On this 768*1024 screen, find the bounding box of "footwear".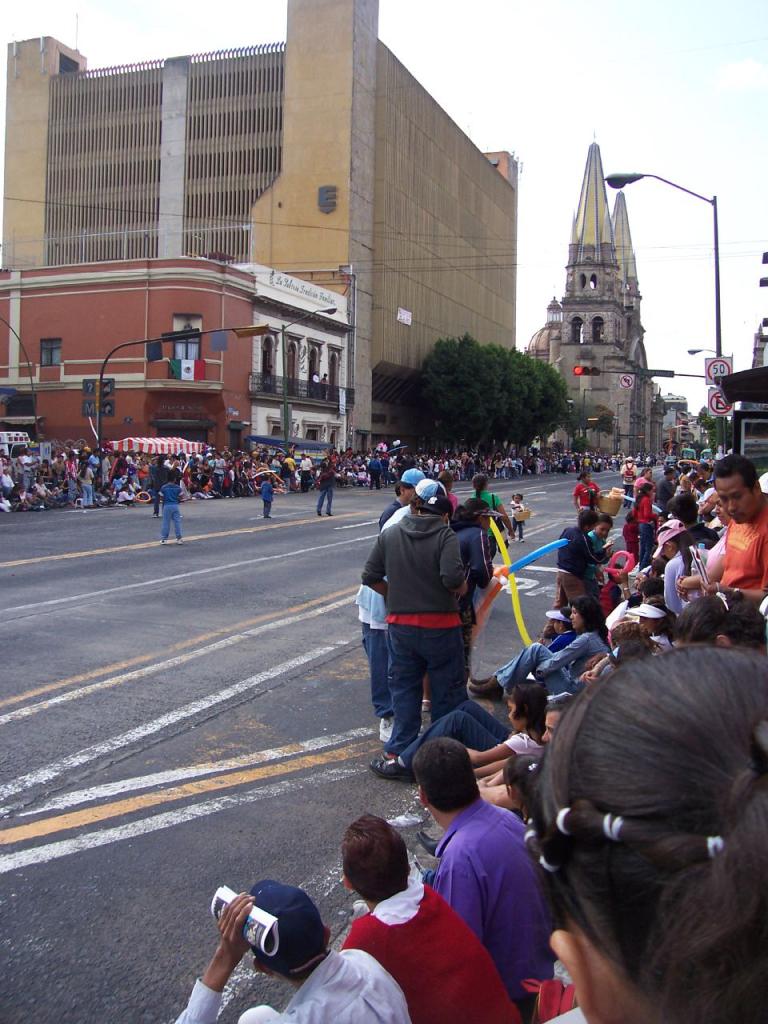
Bounding box: left=370, top=758, right=418, bottom=786.
